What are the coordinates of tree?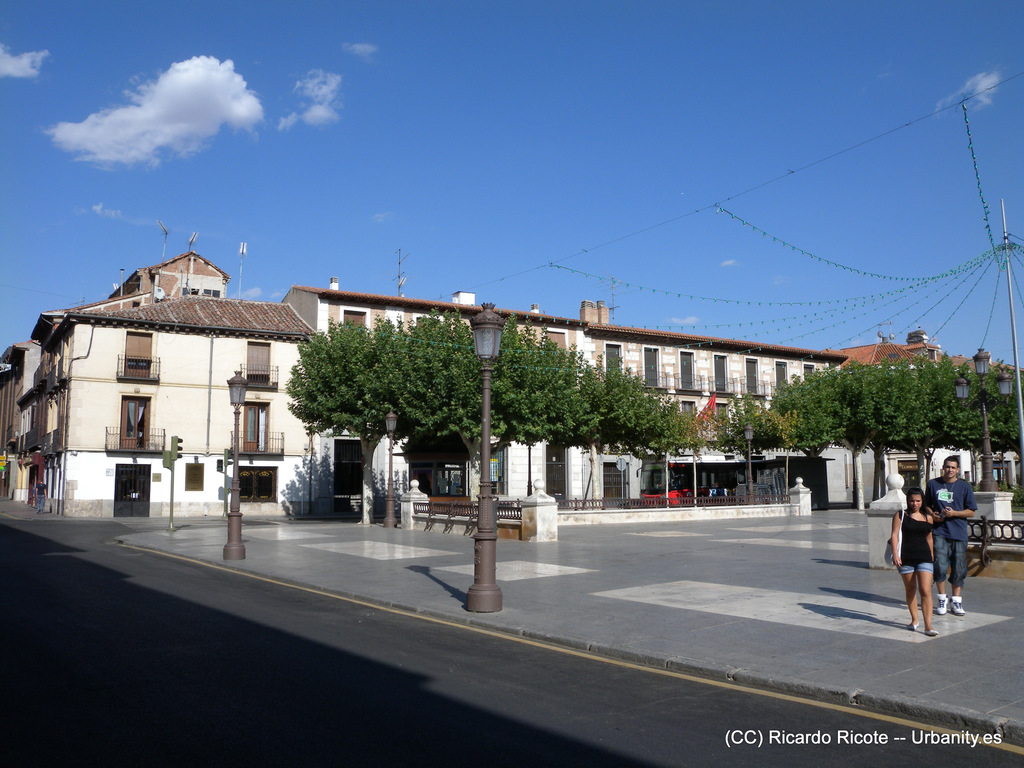
bbox=(771, 338, 998, 472).
